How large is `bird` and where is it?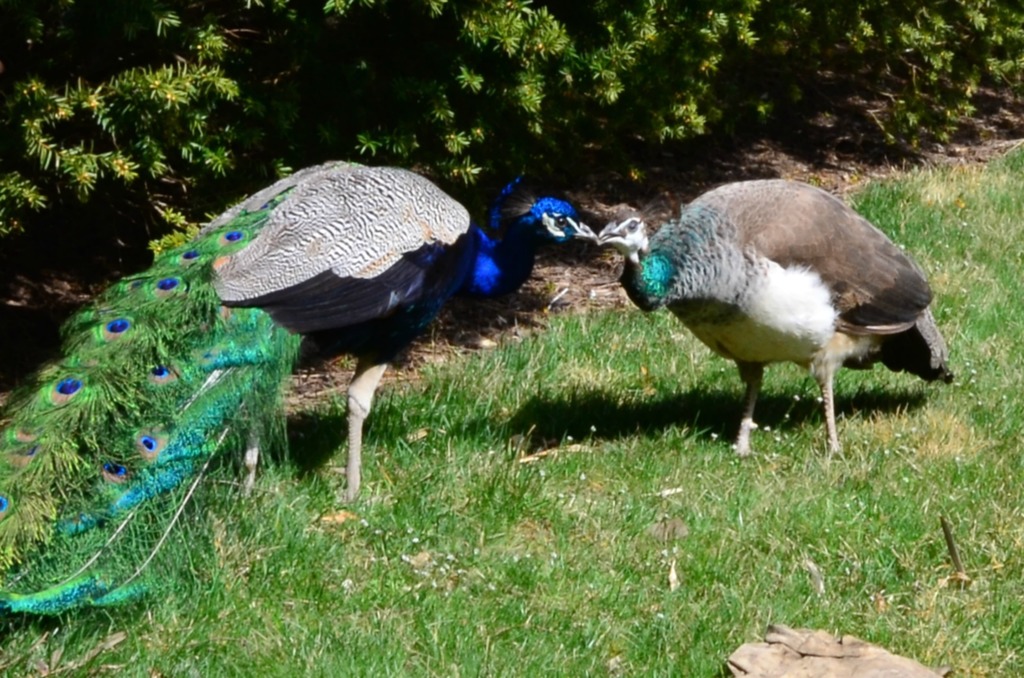
Bounding box: x1=609, y1=188, x2=975, y2=456.
